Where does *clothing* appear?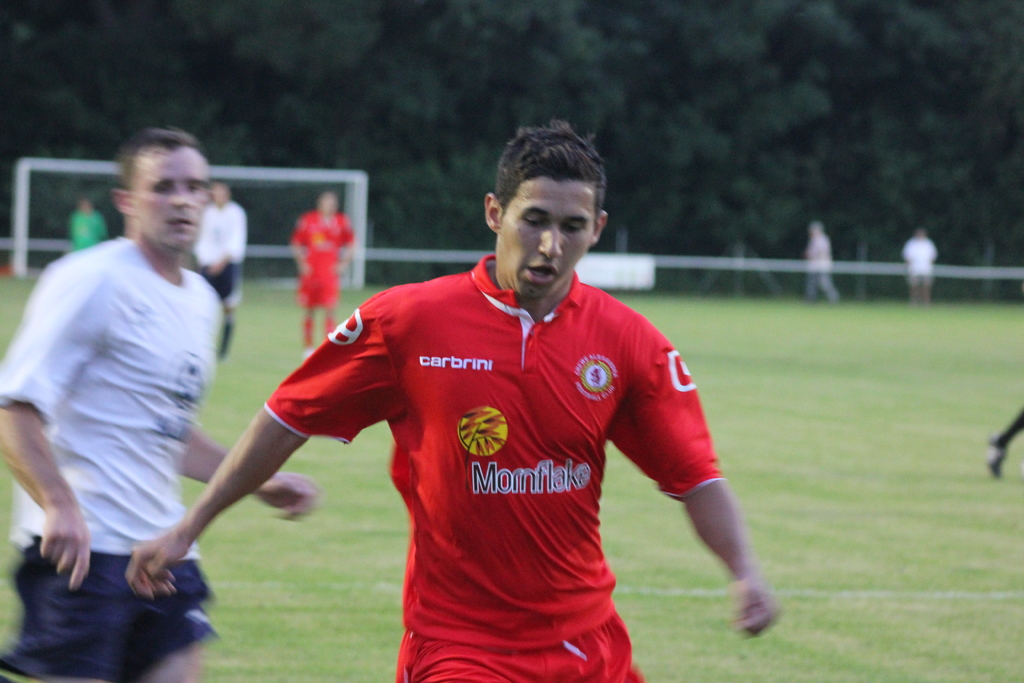
Appears at locate(70, 205, 110, 258).
